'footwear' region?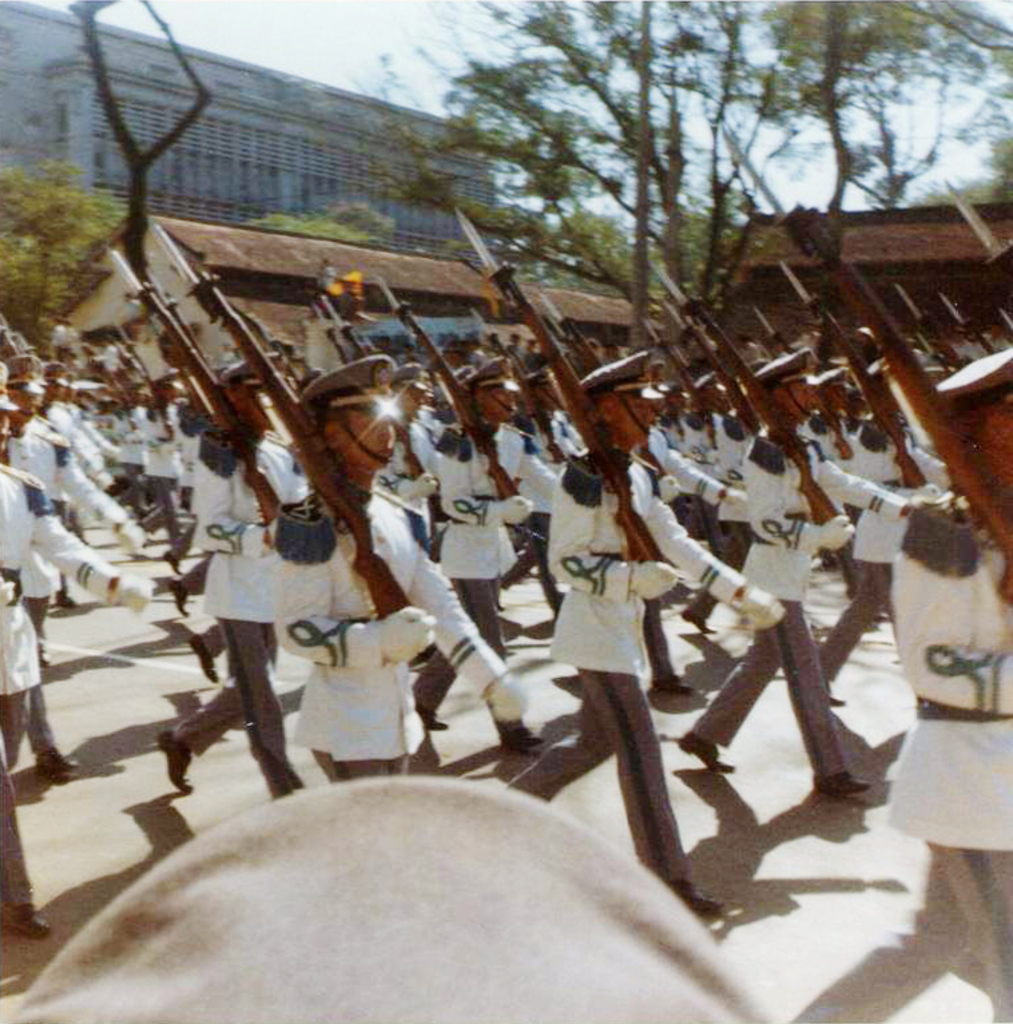
825 680 846 707
